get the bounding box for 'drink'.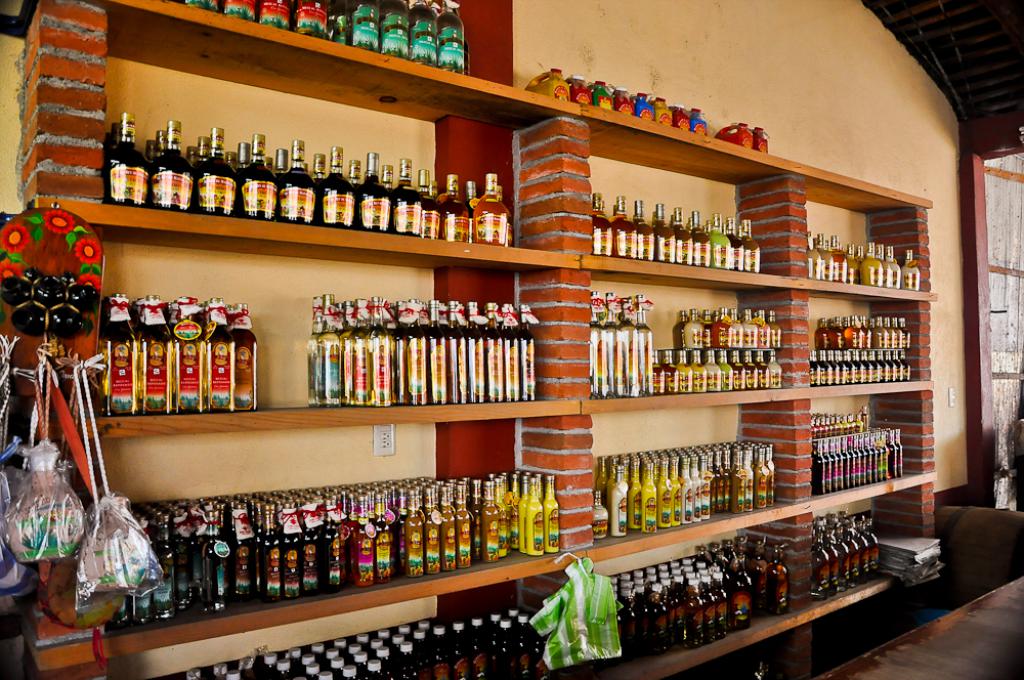
(404,498,425,578).
